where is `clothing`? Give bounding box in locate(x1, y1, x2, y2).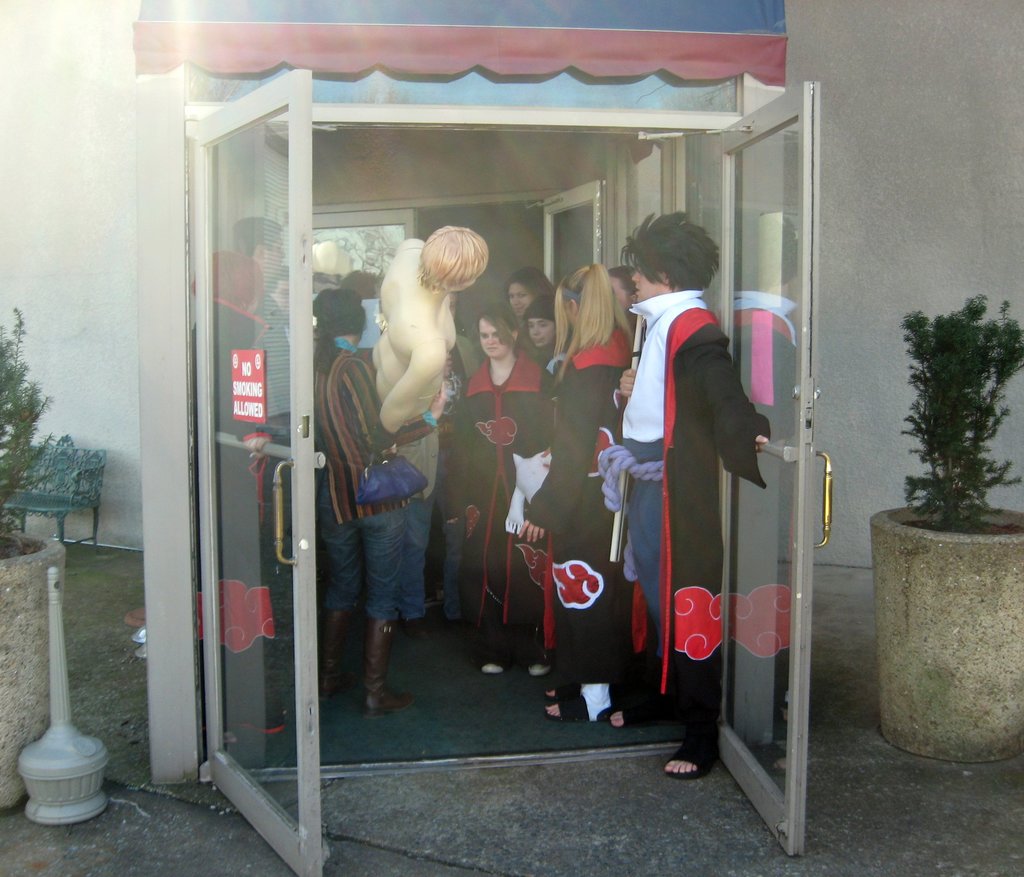
locate(611, 240, 765, 757).
